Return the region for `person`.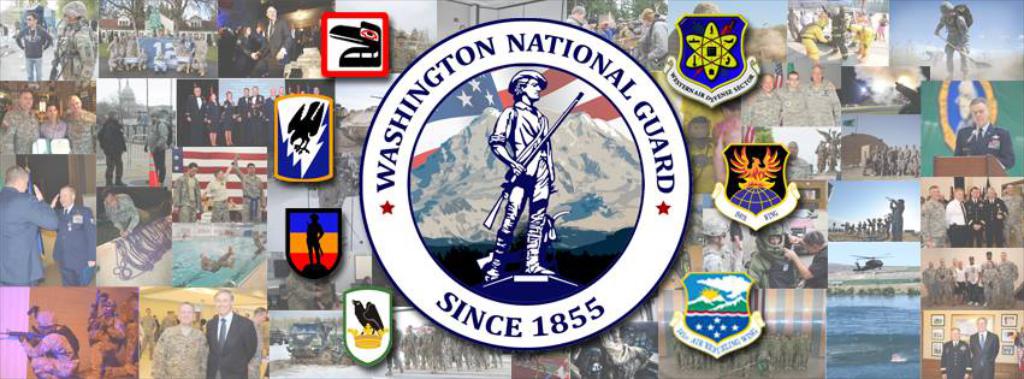
302, 212, 325, 265.
